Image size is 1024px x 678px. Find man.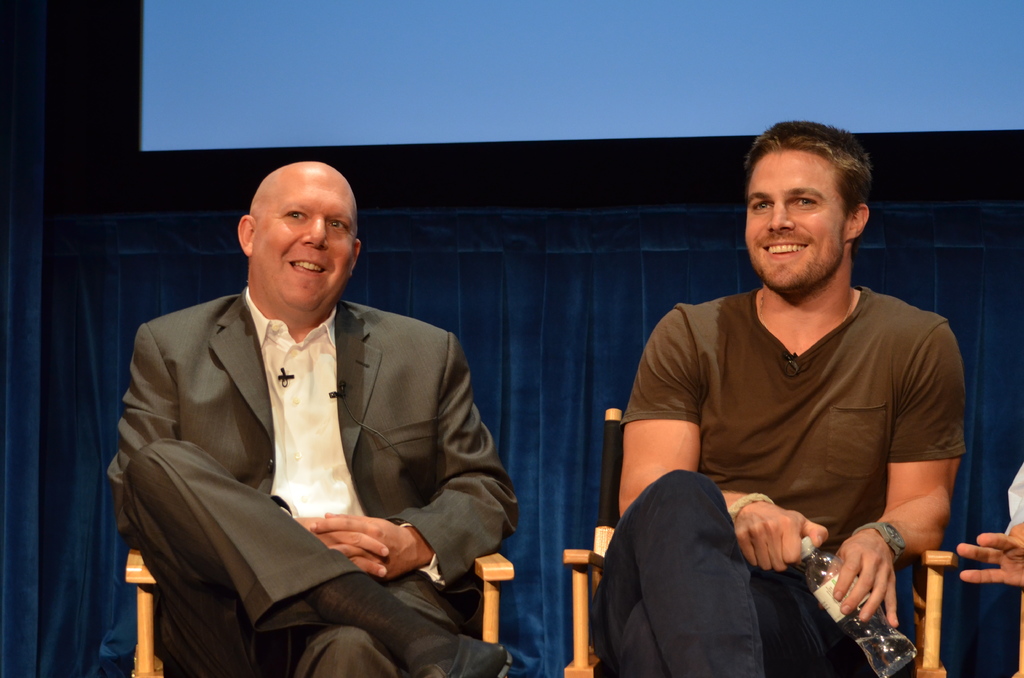
detection(590, 120, 968, 677).
